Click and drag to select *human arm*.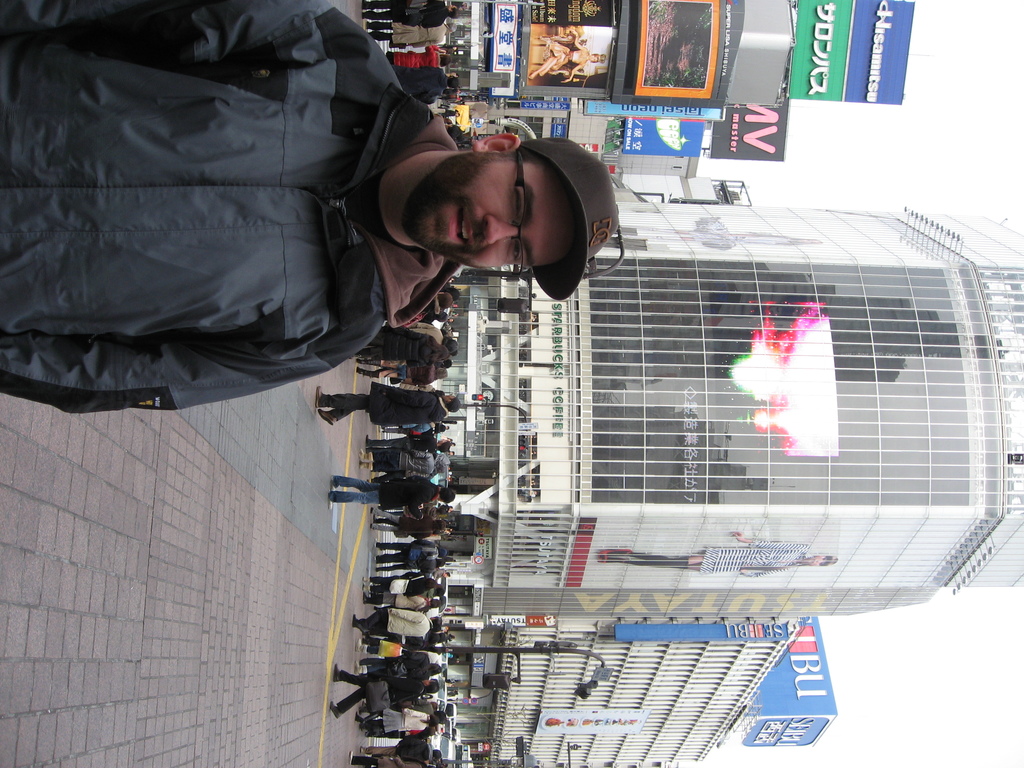
Selection: {"left": 408, "top": 495, "right": 430, "bottom": 525}.
